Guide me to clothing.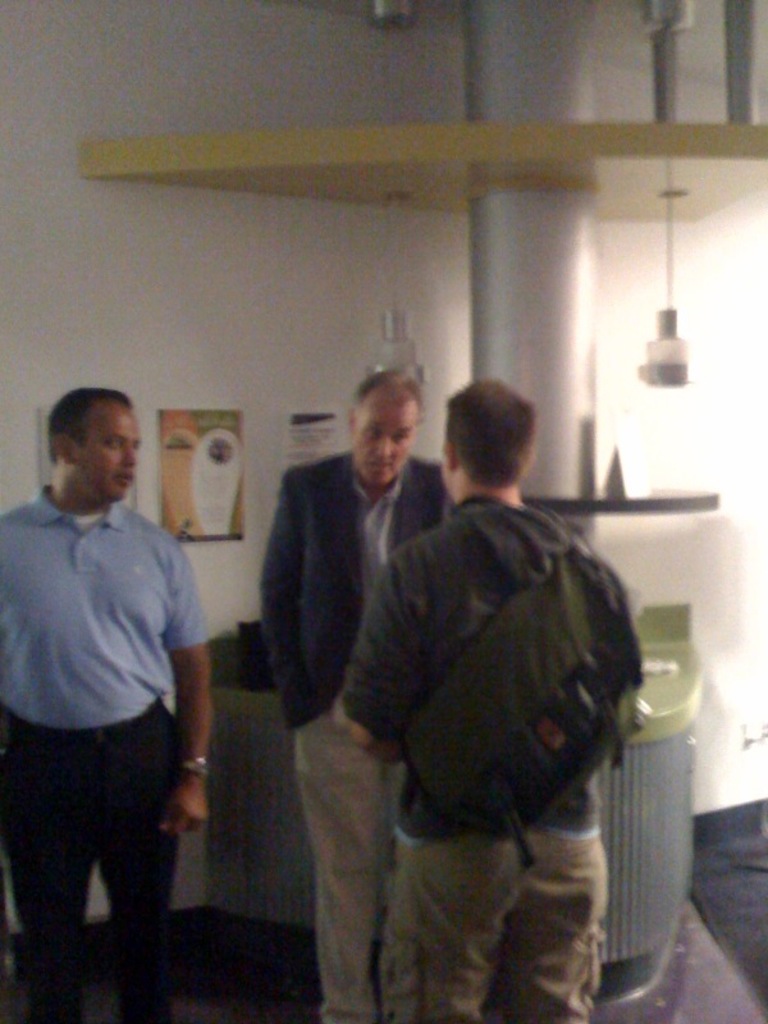
Guidance: x1=260 y1=453 x2=454 y2=1023.
